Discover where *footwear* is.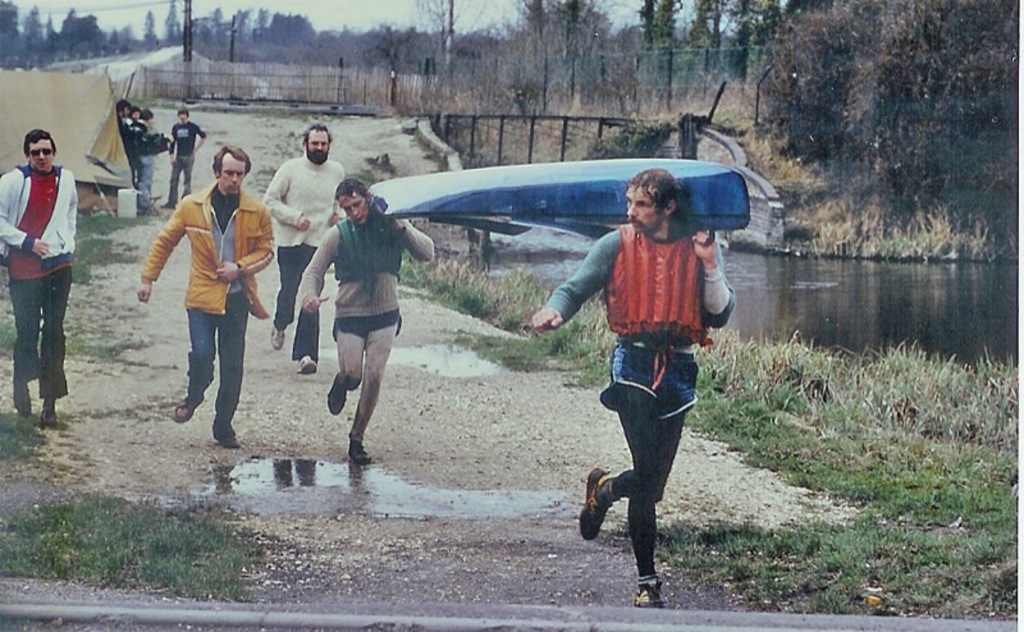
Discovered at 328 383 347 416.
